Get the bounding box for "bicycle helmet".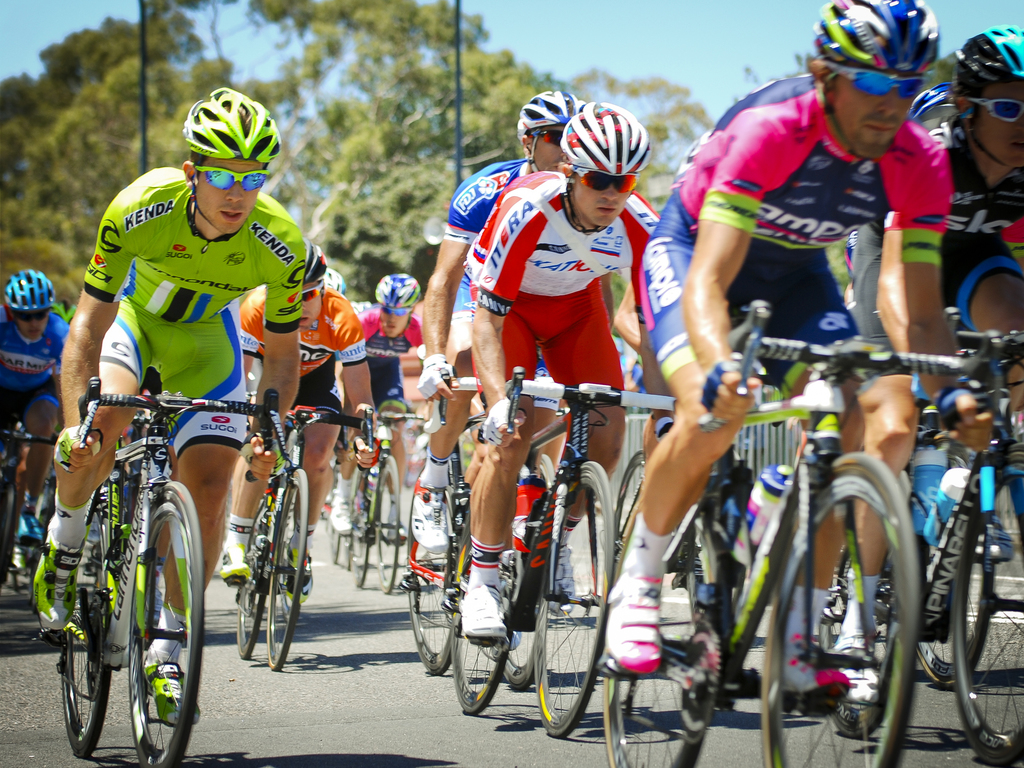
Rect(292, 236, 322, 285).
